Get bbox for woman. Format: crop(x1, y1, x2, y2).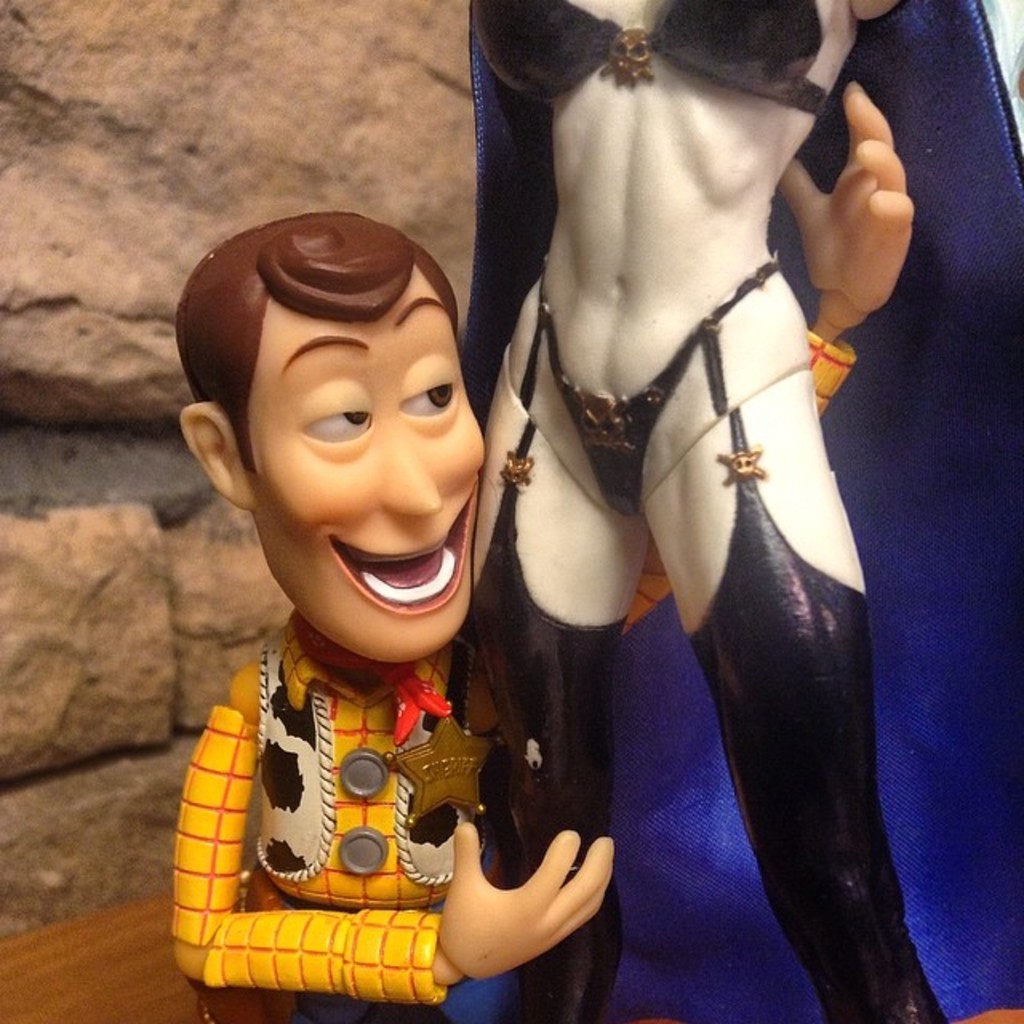
crop(467, 0, 952, 1022).
